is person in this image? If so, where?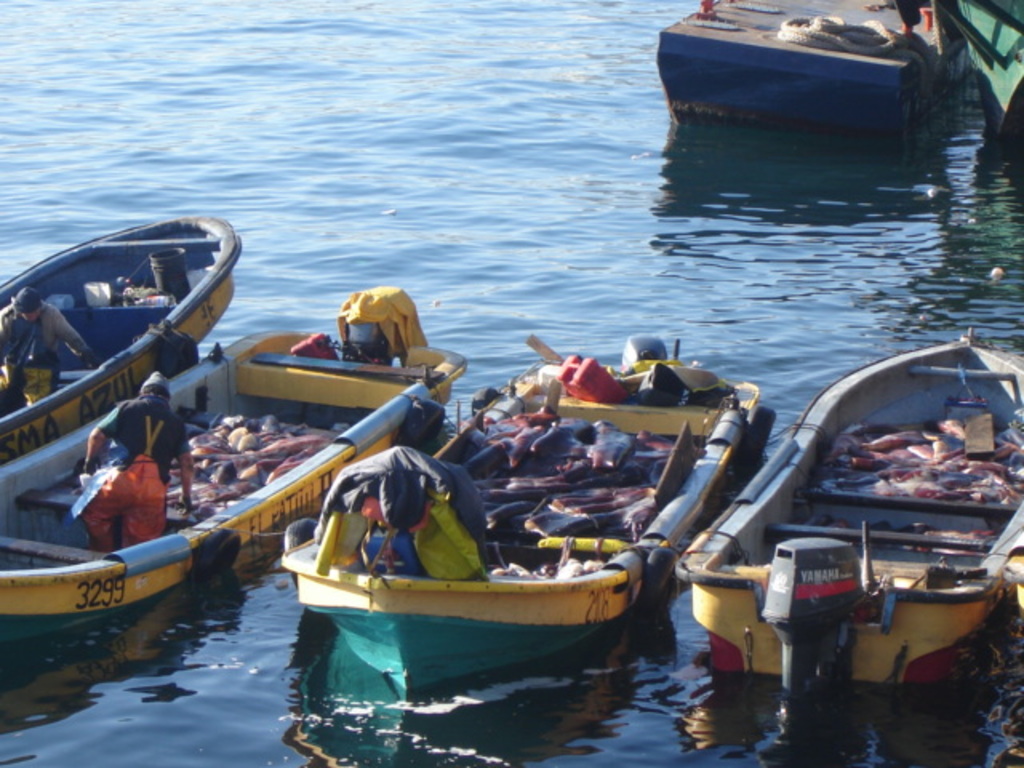
Yes, at pyautogui.locateOnScreen(86, 371, 192, 547).
